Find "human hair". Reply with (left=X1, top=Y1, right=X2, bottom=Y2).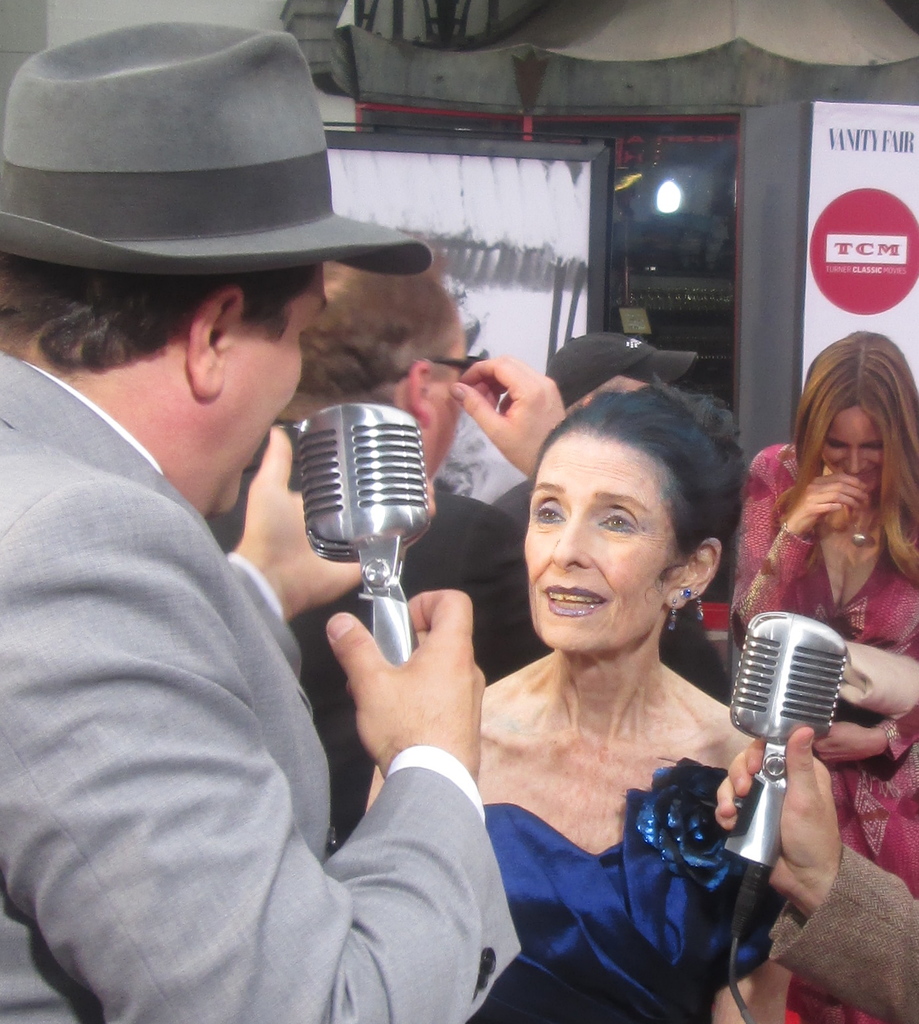
(left=528, top=371, right=742, bottom=622).
